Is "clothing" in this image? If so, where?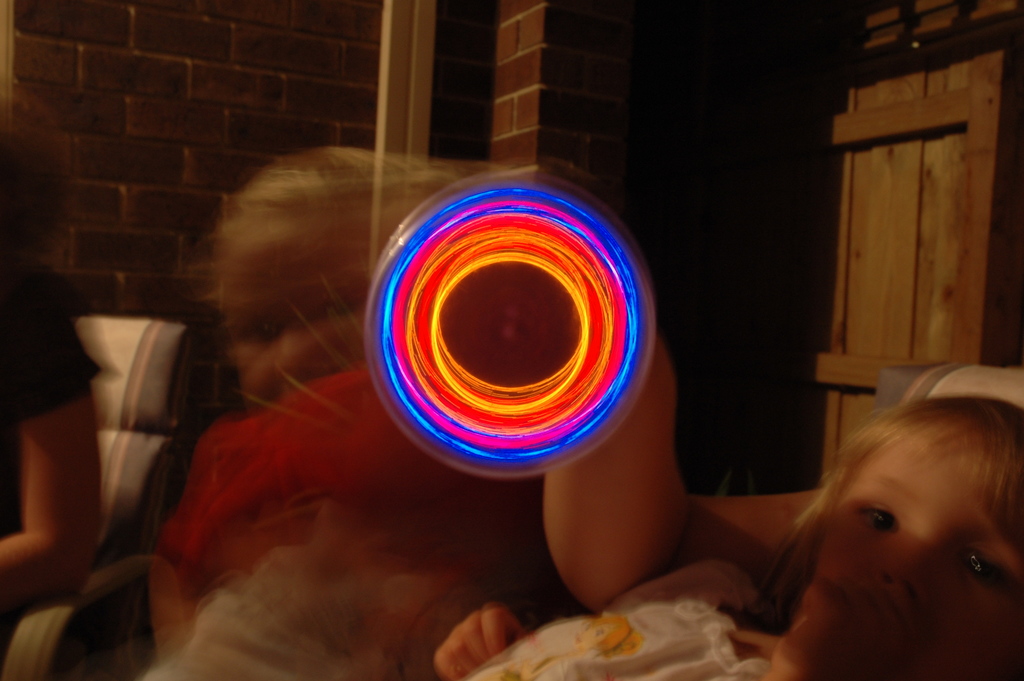
Yes, at x1=0, y1=258, x2=105, y2=532.
